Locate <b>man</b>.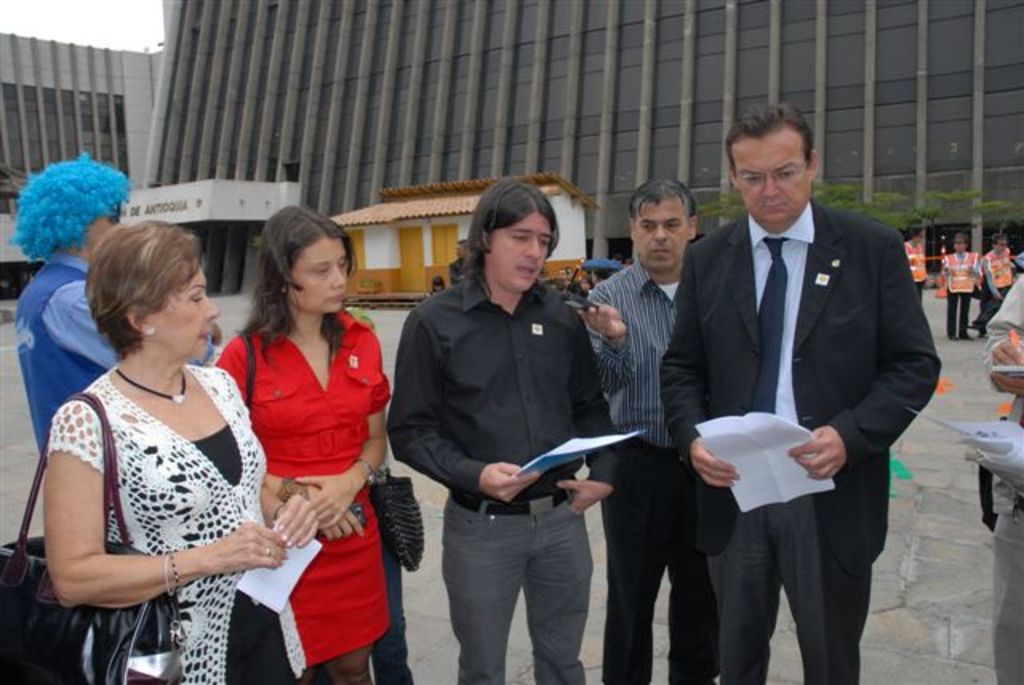
Bounding box: 904,226,926,302.
